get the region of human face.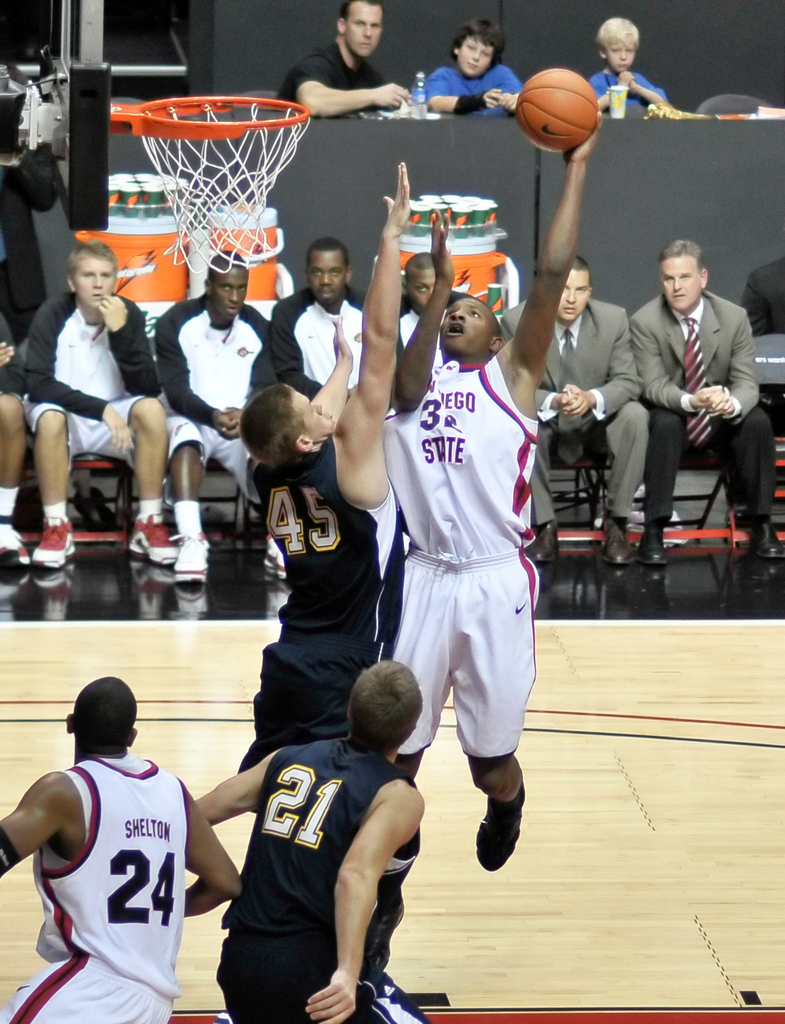
left=457, top=35, right=499, bottom=79.
